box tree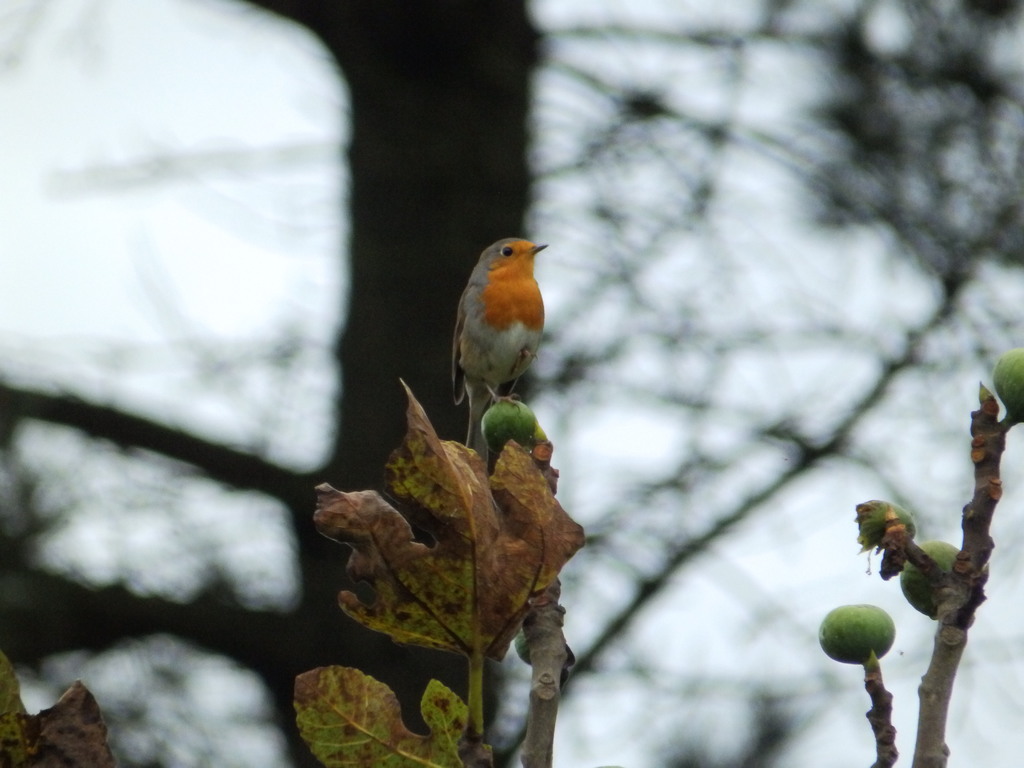
x1=0 y1=0 x2=1023 y2=767
